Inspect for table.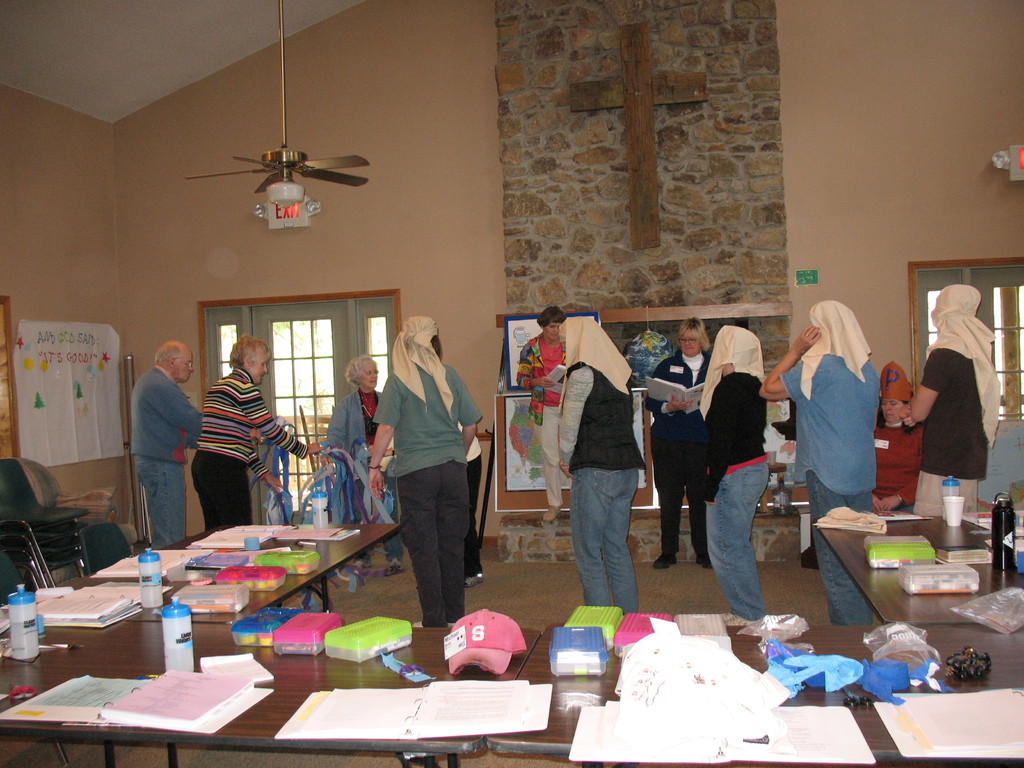
Inspection: region(0, 516, 408, 621).
